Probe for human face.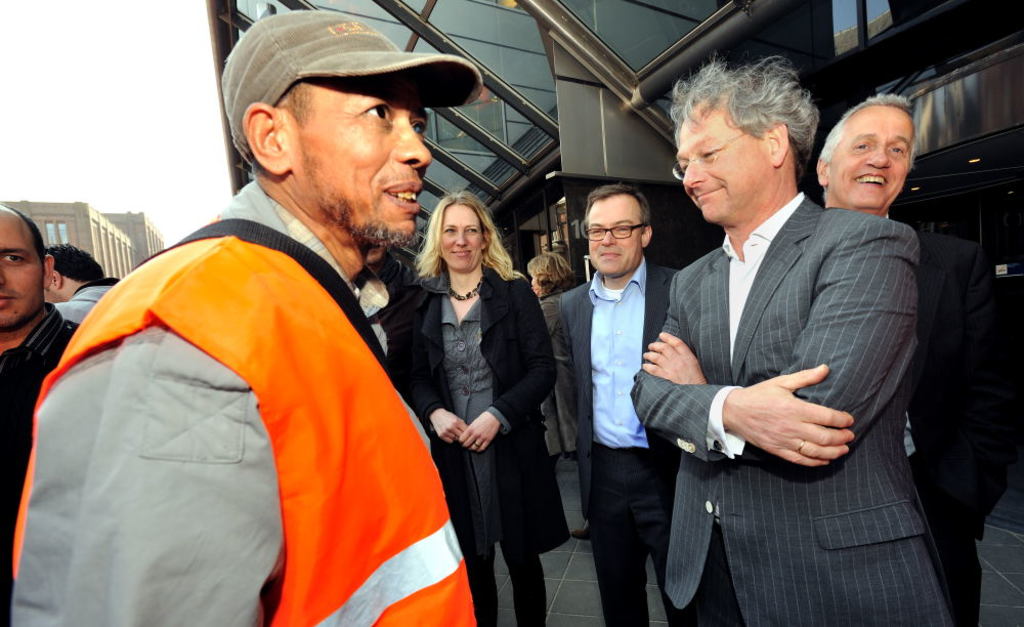
Probe result: <bbox>673, 100, 770, 220</bbox>.
